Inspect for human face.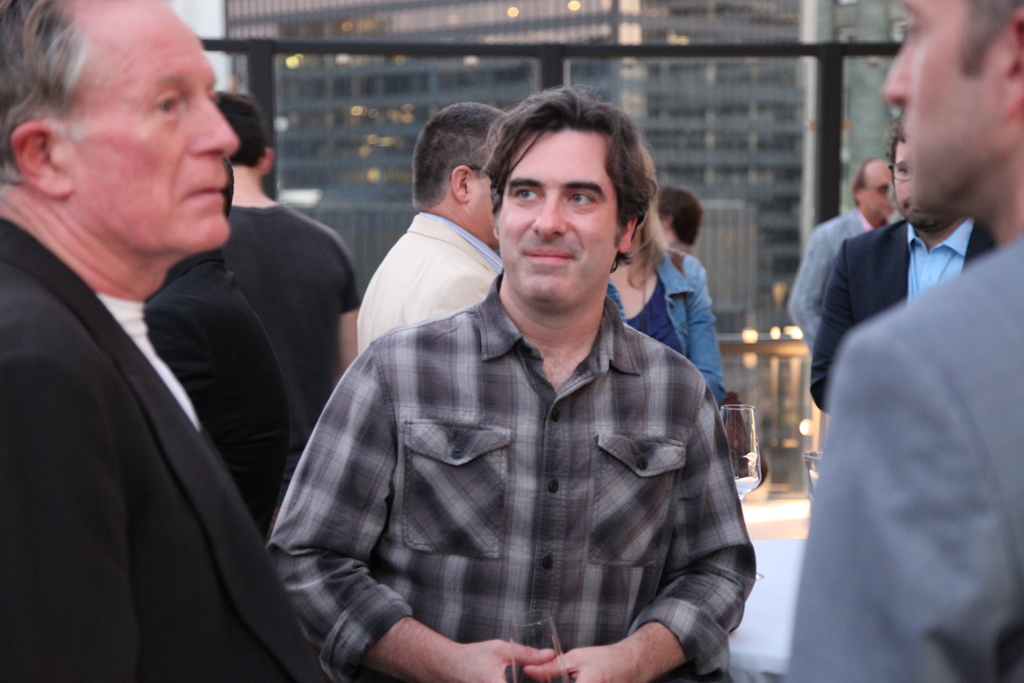
Inspection: x1=865, y1=167, x2=897, y2=218.
